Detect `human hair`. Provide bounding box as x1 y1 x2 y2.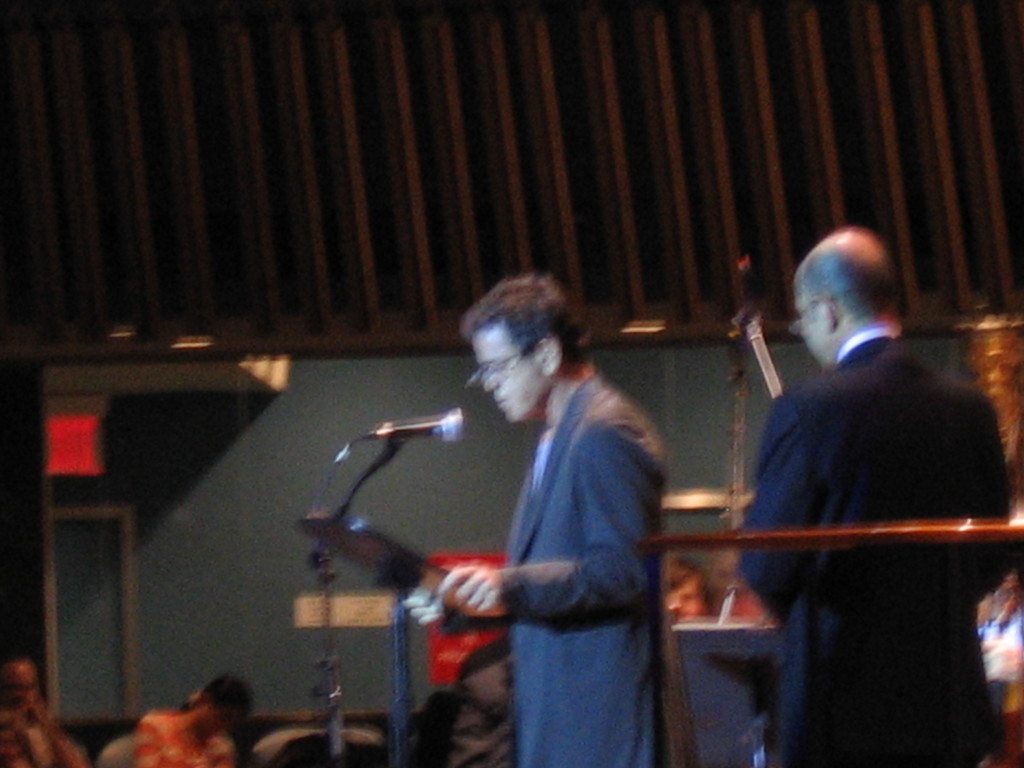
789 254 888 319.
